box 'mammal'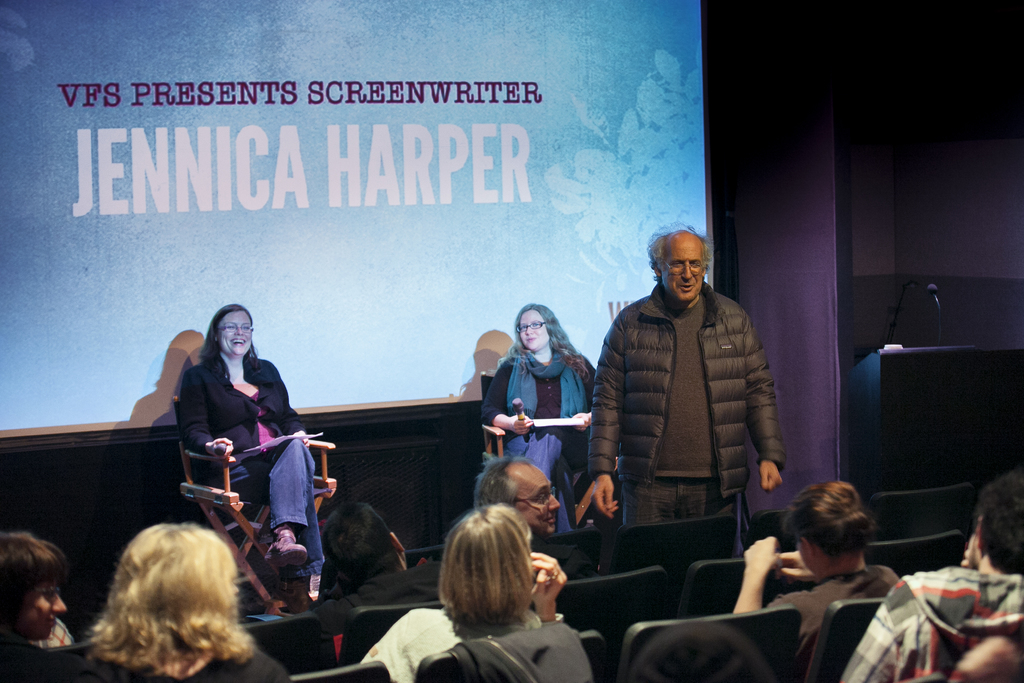
bbox=(173, 305, 323, 611)
